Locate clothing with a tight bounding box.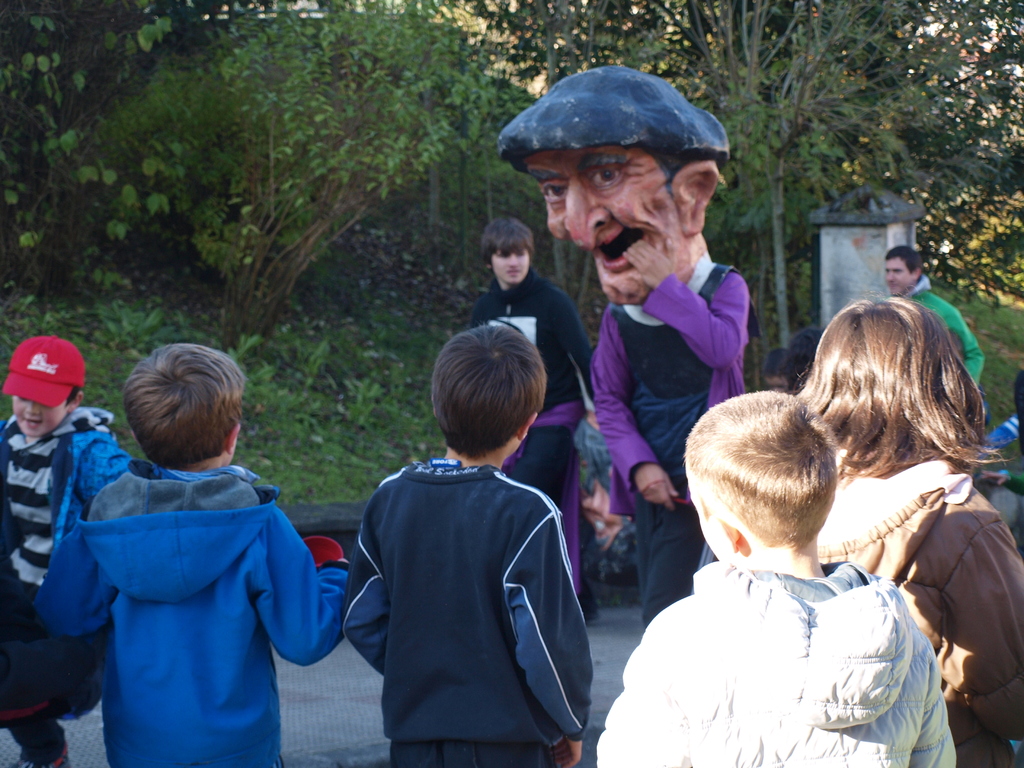
[left=590, top=257, right=749, bottom=634].
